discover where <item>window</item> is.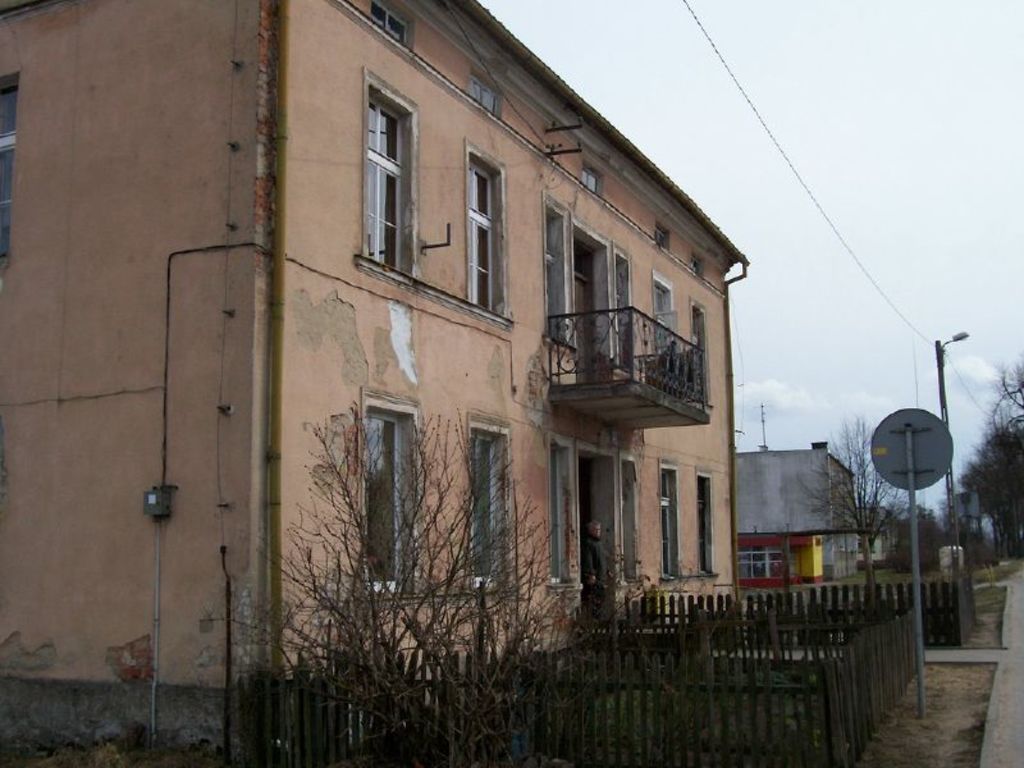
Discovered at pyautogui.locateOnScreen(465, 138, 511, 319).
